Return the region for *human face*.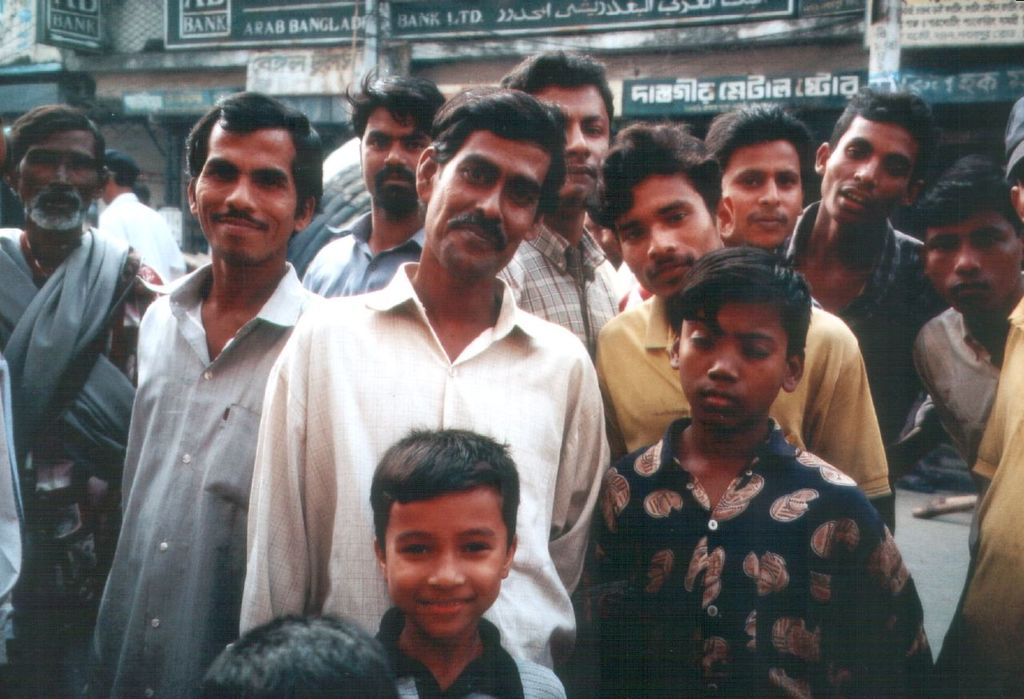
crop(197, 129, 309, 262).
